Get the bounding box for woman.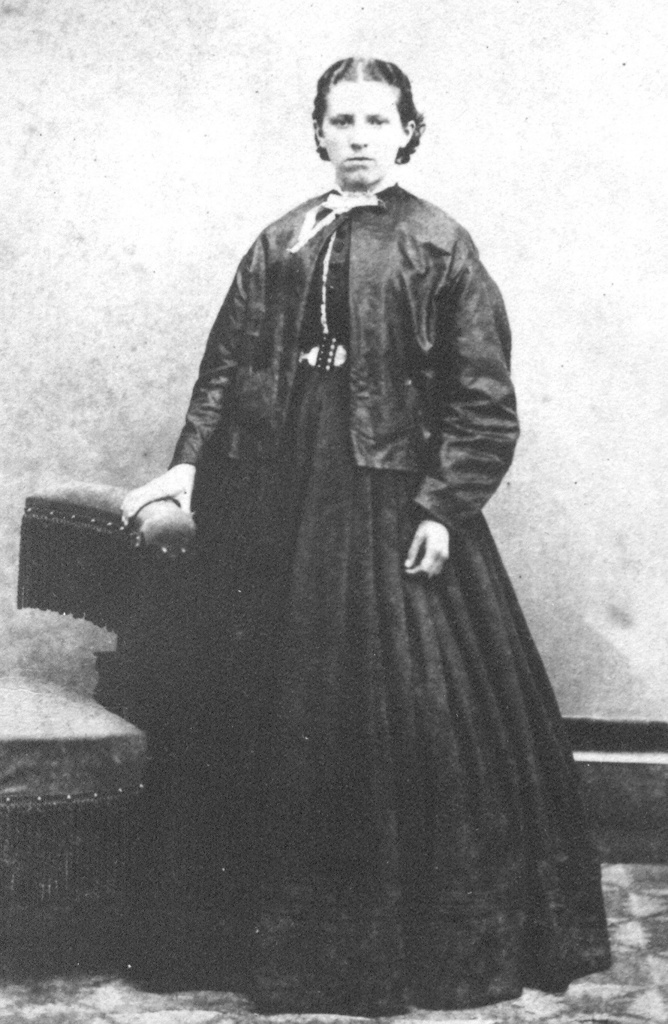
select_region(101, 47, 636, 1023).
